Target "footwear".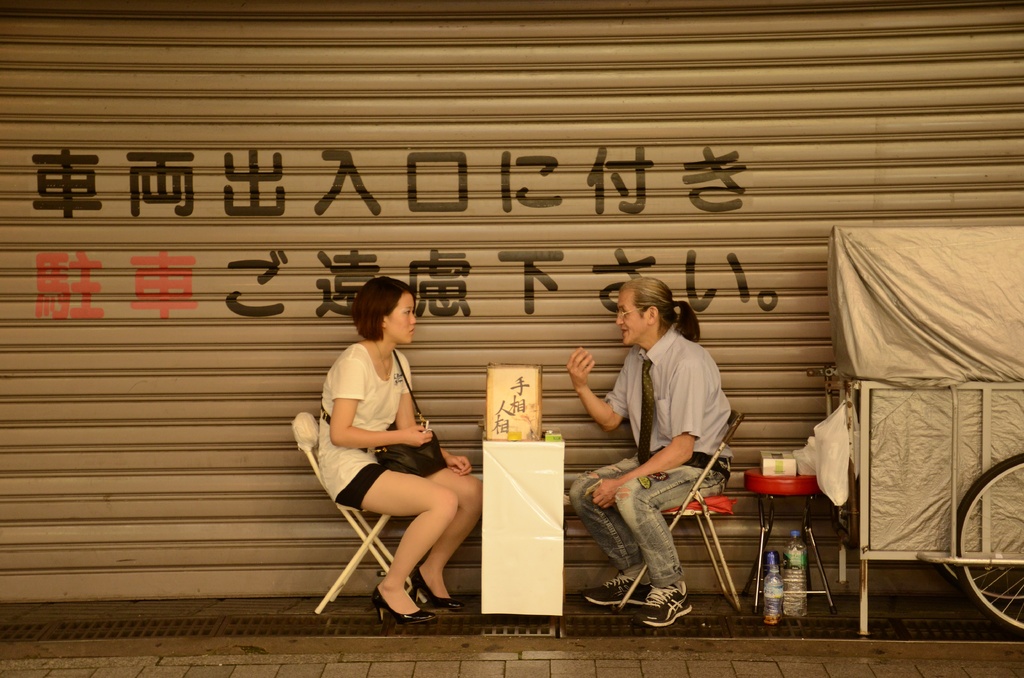
Target region: left=644, top=582, right=695, bottom=633.
